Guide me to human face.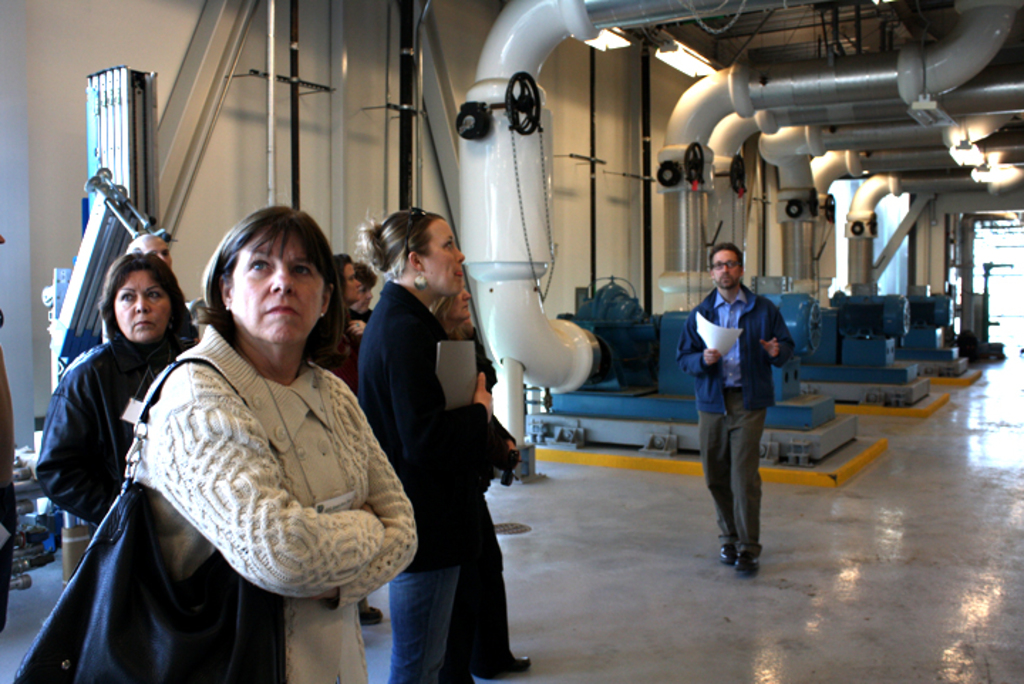
Guidance: bbox(449, 282, 469, 326).
